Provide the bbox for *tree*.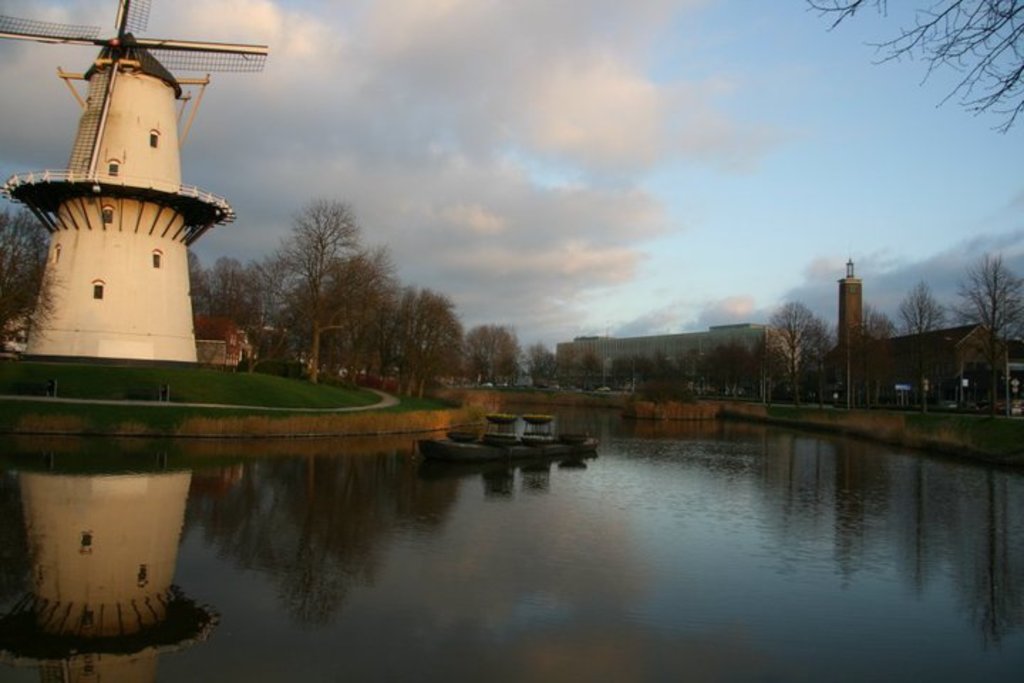
crop(944, 256, 1023, 420).
